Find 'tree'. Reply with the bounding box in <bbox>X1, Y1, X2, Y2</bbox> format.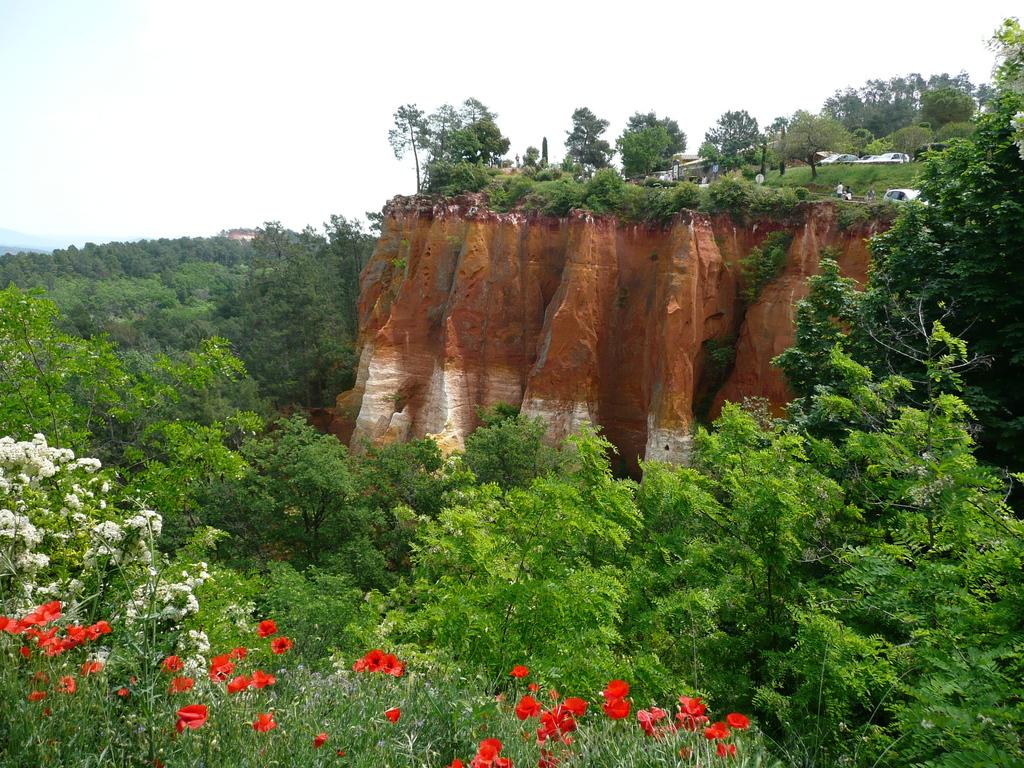
<bbox>701, 107, 765, 165</bbox>.
